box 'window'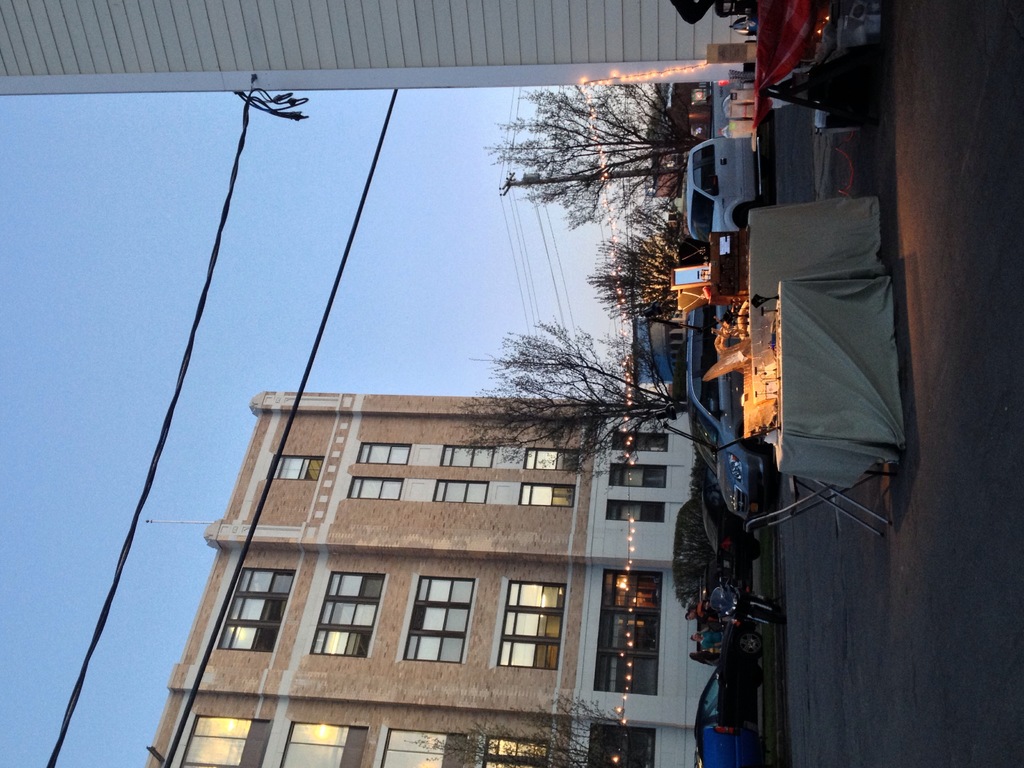
<box>216,568,300,651</box>
